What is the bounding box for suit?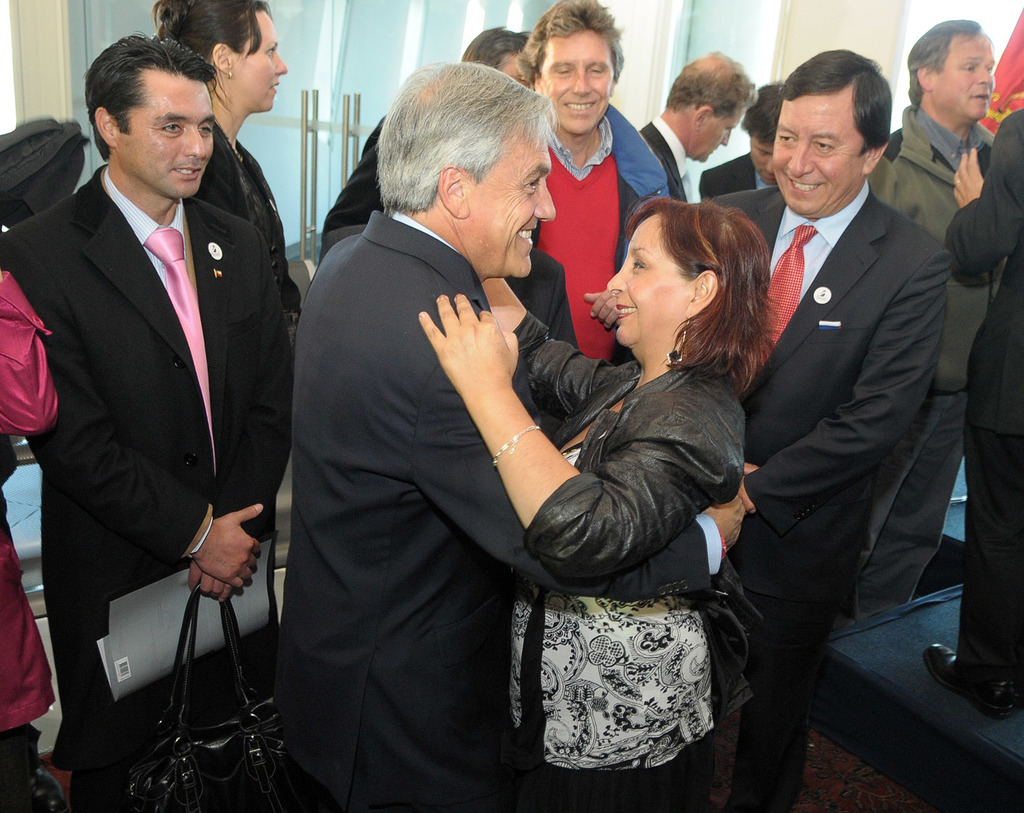
[940,107,1023,678].
